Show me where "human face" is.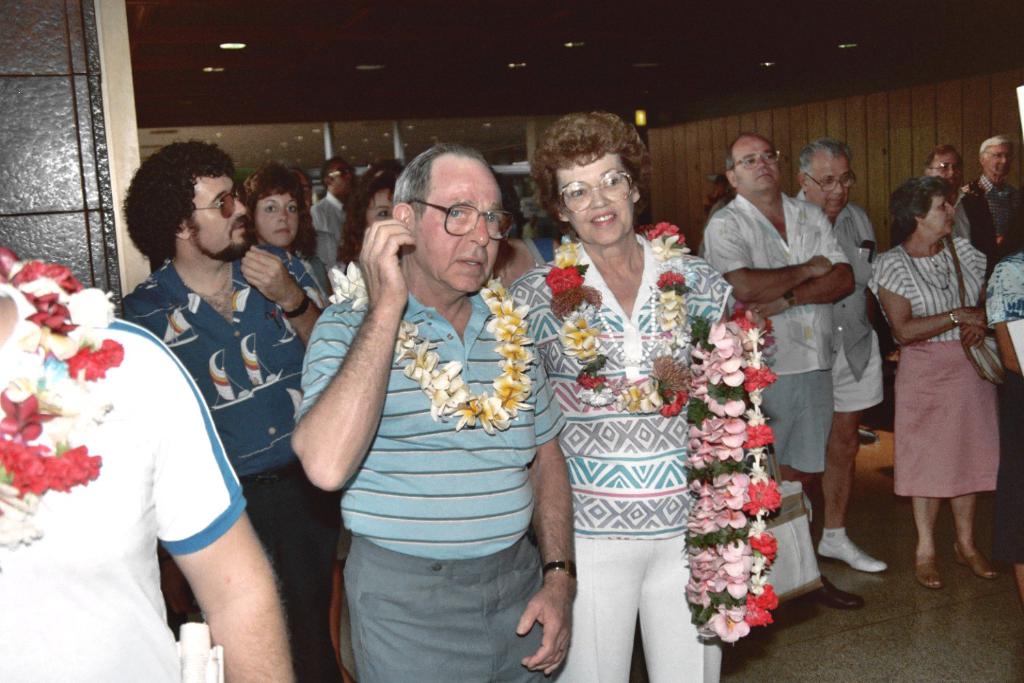
"human face" is at box(926, 193, 954, 236).
